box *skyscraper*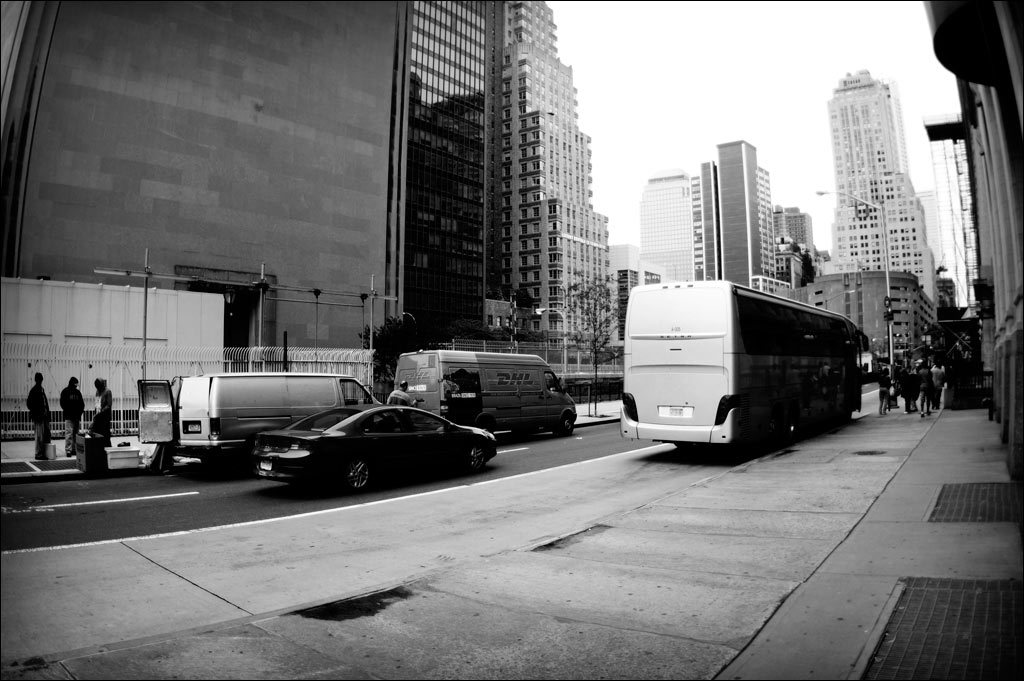
pyautogui.locateOnScreen(0, 0, 495, 356)
